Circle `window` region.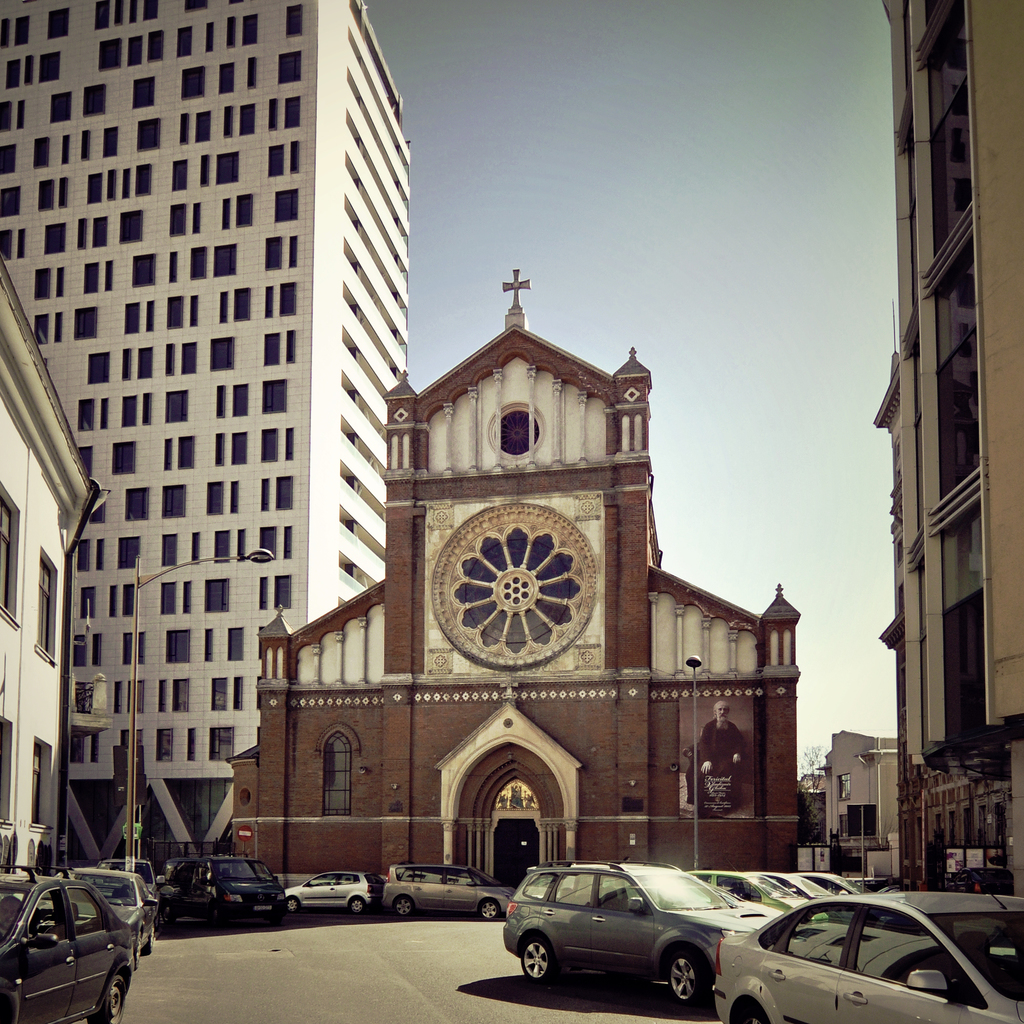
Region: (x1=143, y1=300, x2=156, y2=336).
